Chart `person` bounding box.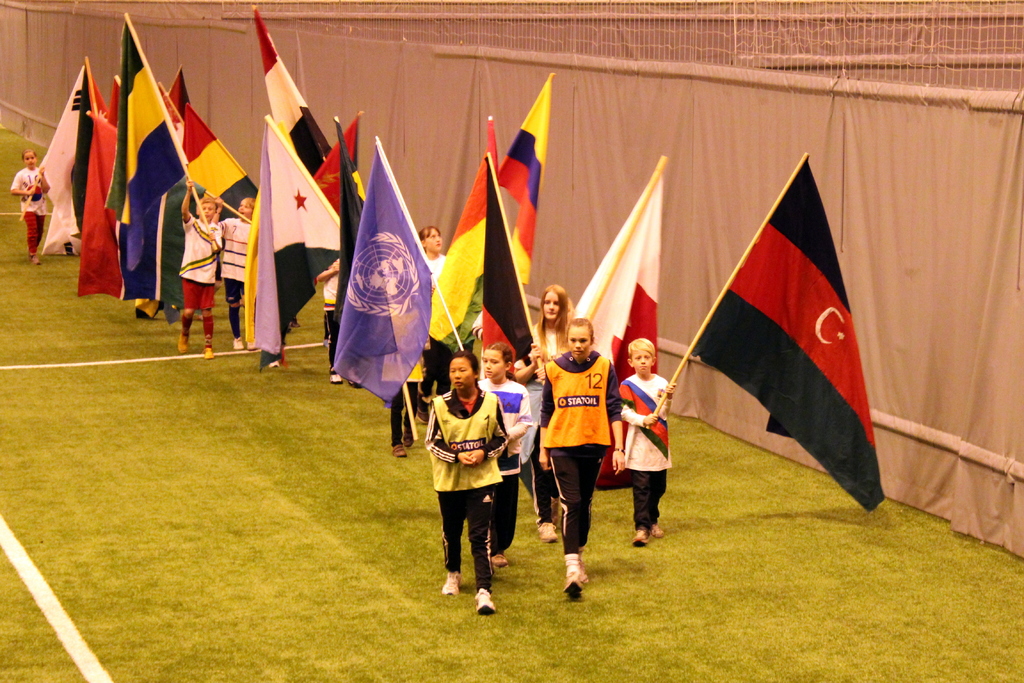
Charted: [x1=178, y1=193, x2=219, y2=360].
